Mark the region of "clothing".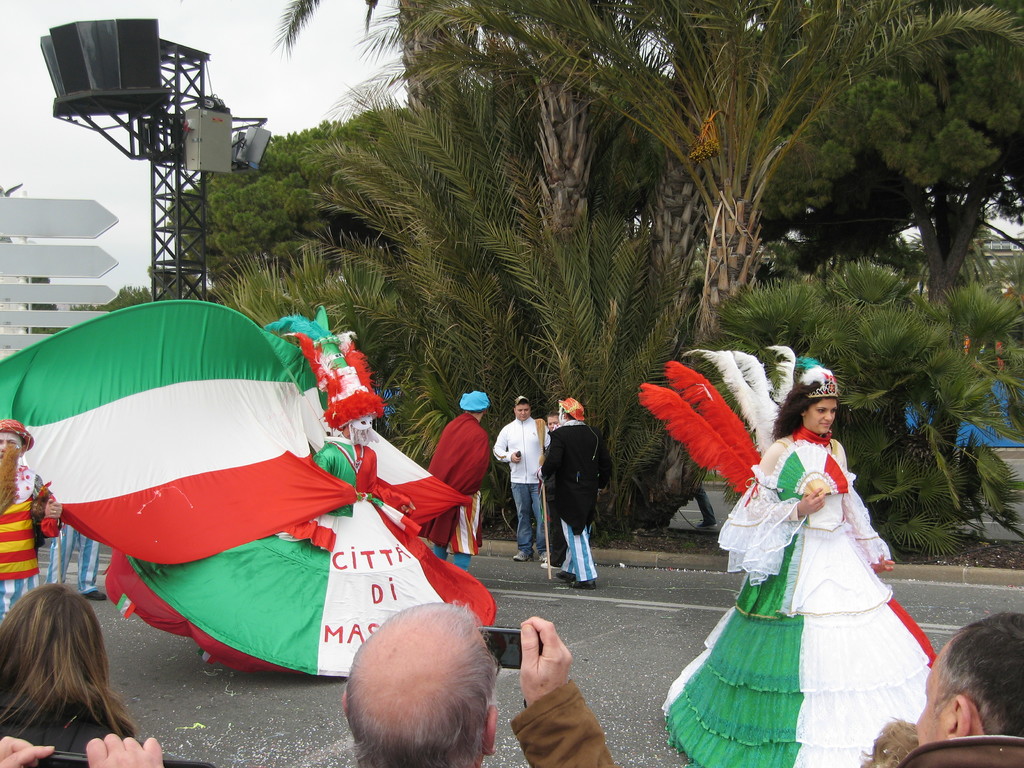
Region: 508,676,616,767.
